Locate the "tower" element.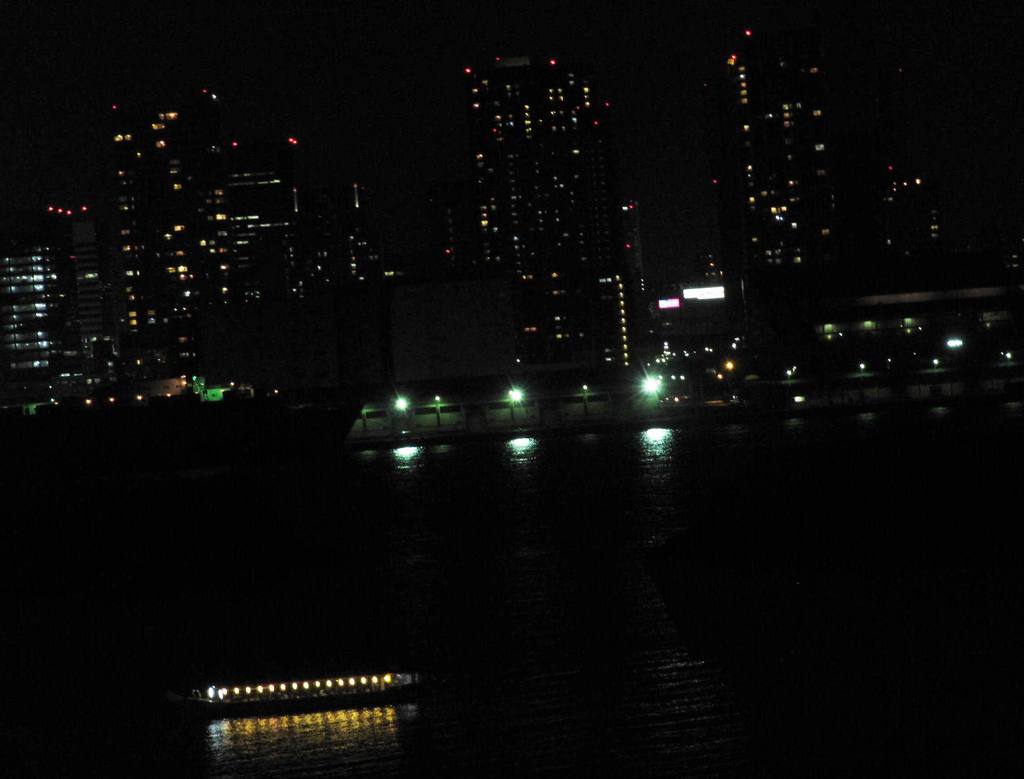
Element bbox: (left=0, top=187, right=80, bottom=416).
